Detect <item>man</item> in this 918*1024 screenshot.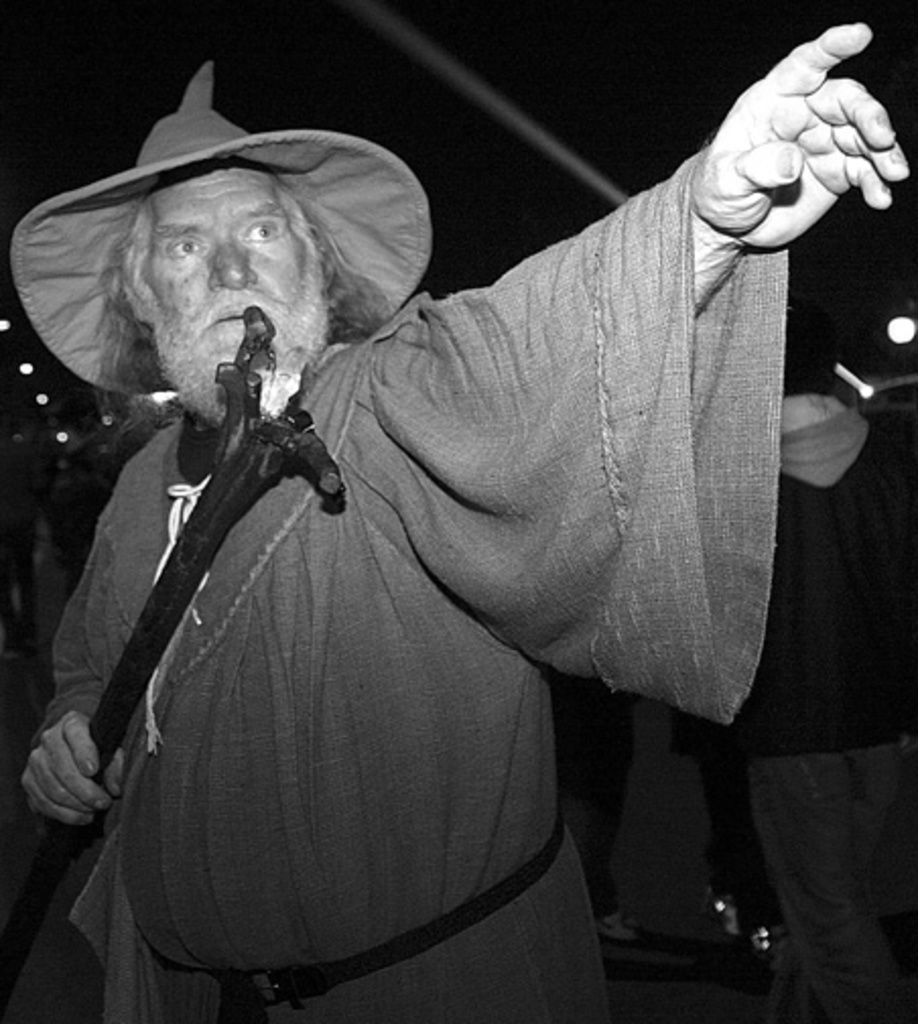
Detection: [x1=18, y1=33, x2=818, y2=1023].
